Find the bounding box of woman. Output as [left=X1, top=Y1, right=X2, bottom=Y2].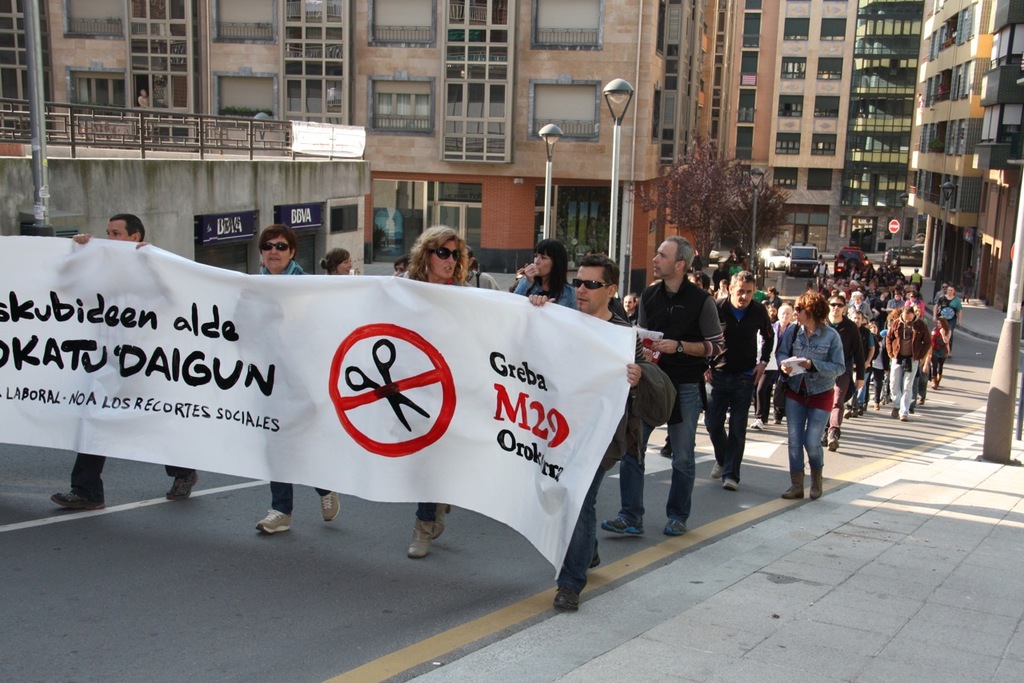
[left=509, top=237, right=578, bottom=314].
